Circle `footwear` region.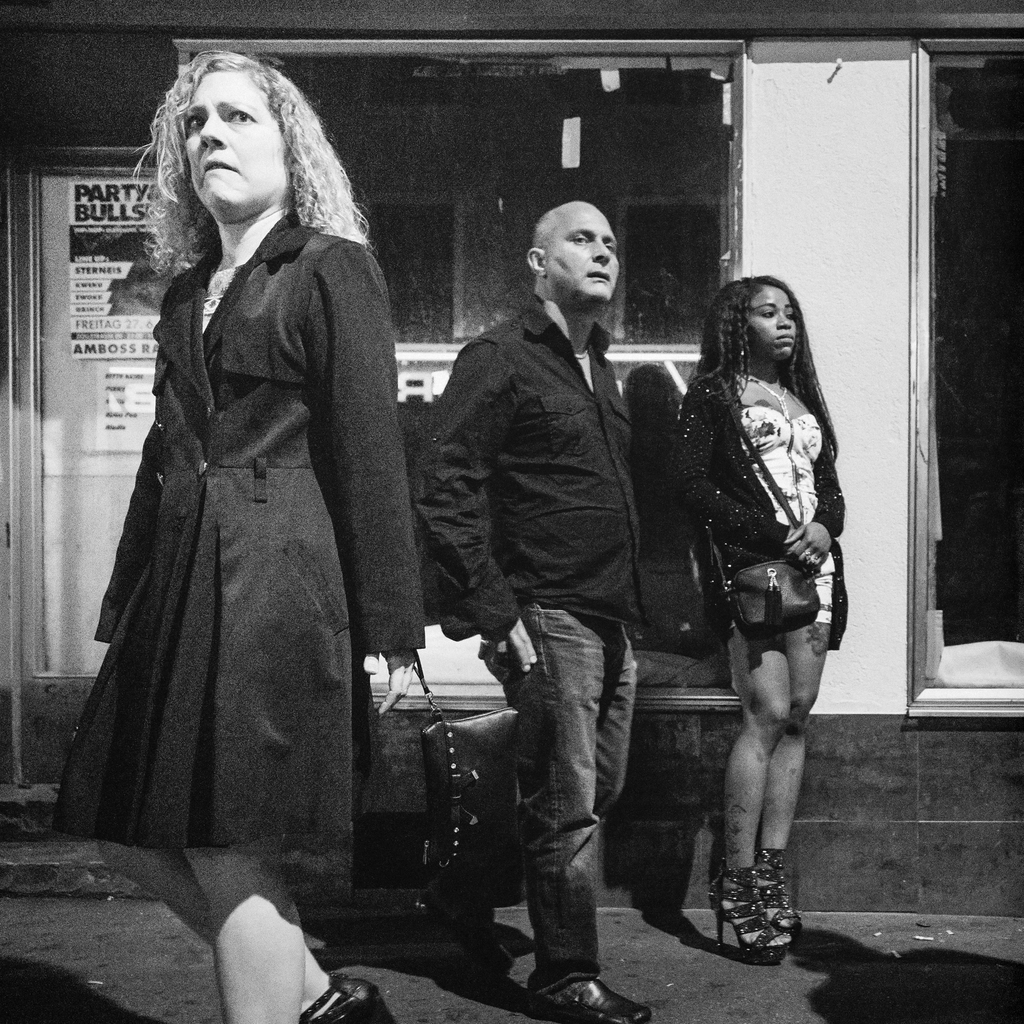
Region: (750,846,810,946).
